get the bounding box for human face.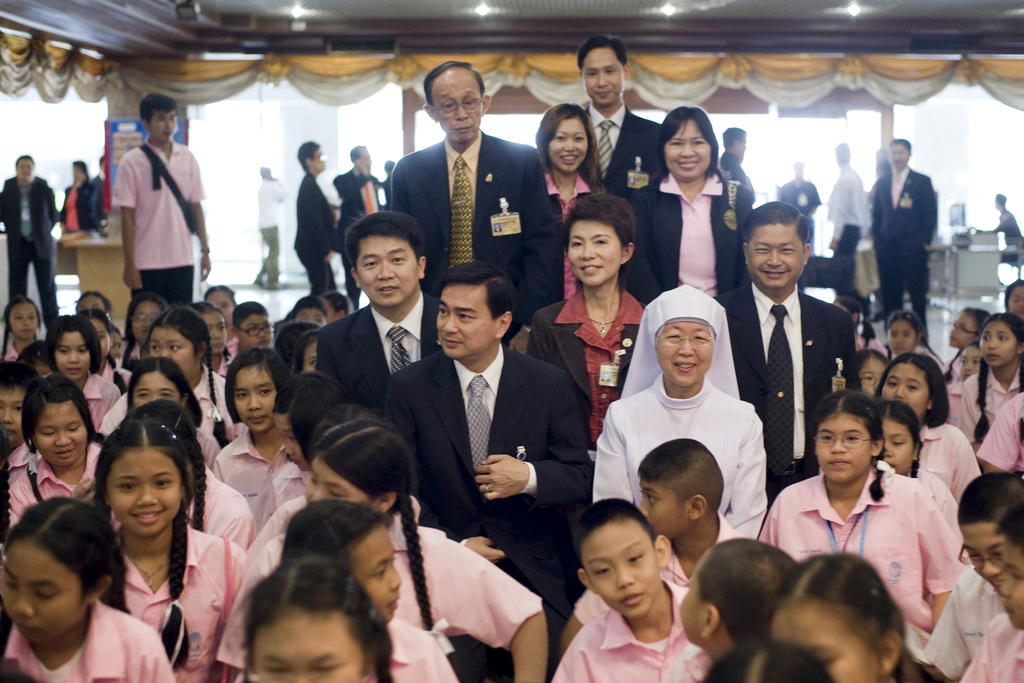
<bbox>106, 447, 180, 534</bbox>.
